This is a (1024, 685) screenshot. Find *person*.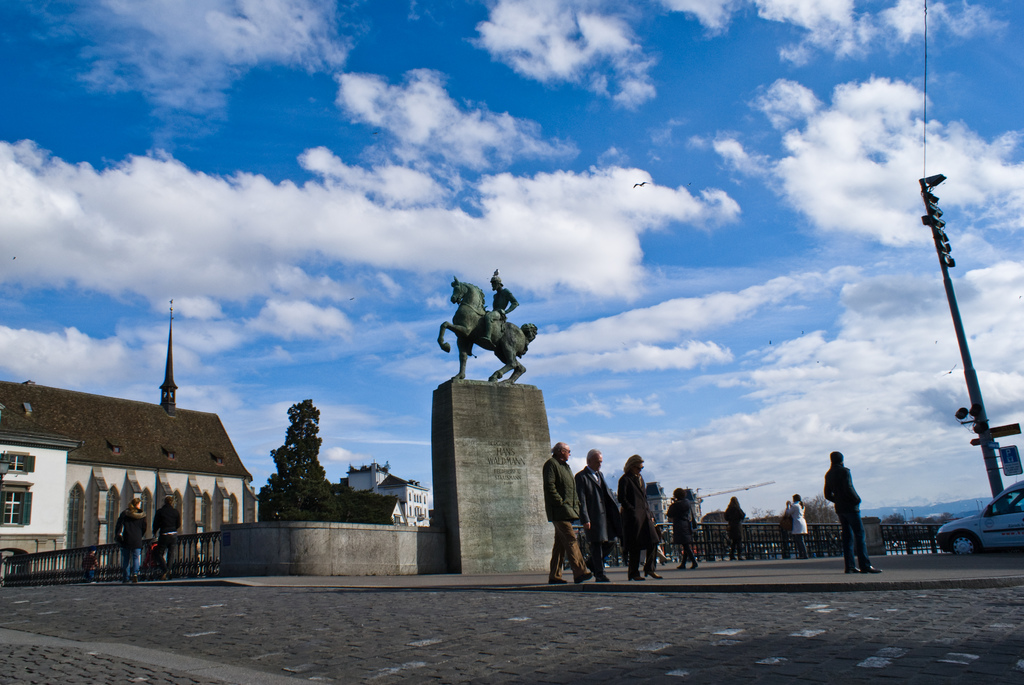
Bounding box: x1=117, y1=498, x2=150, y2=584.
